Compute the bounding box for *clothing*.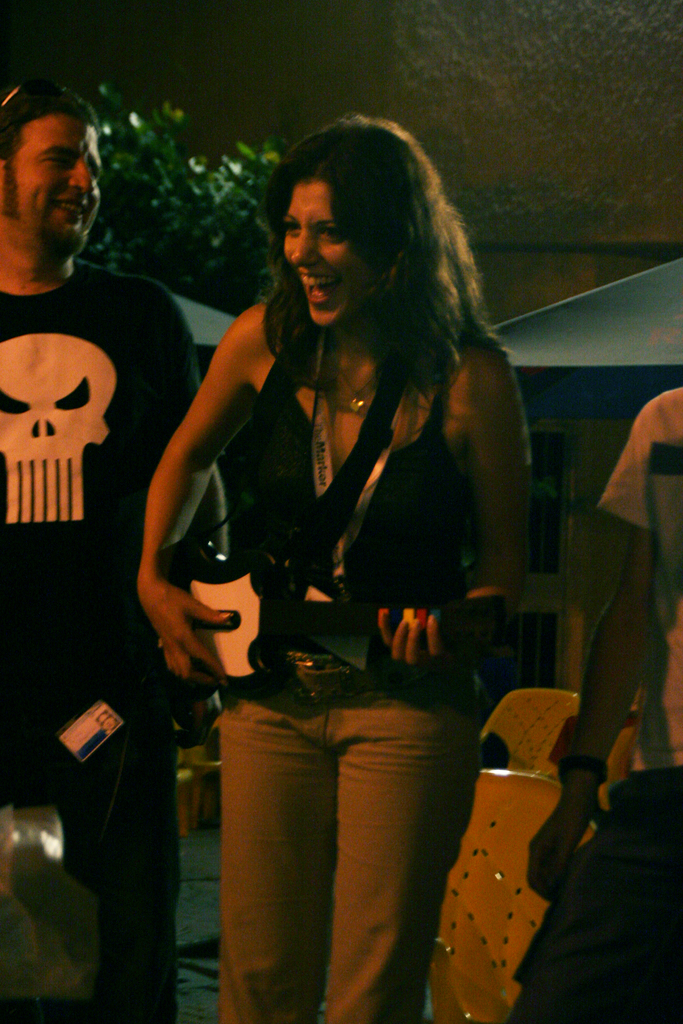
(217, 316, 475, 1023).
